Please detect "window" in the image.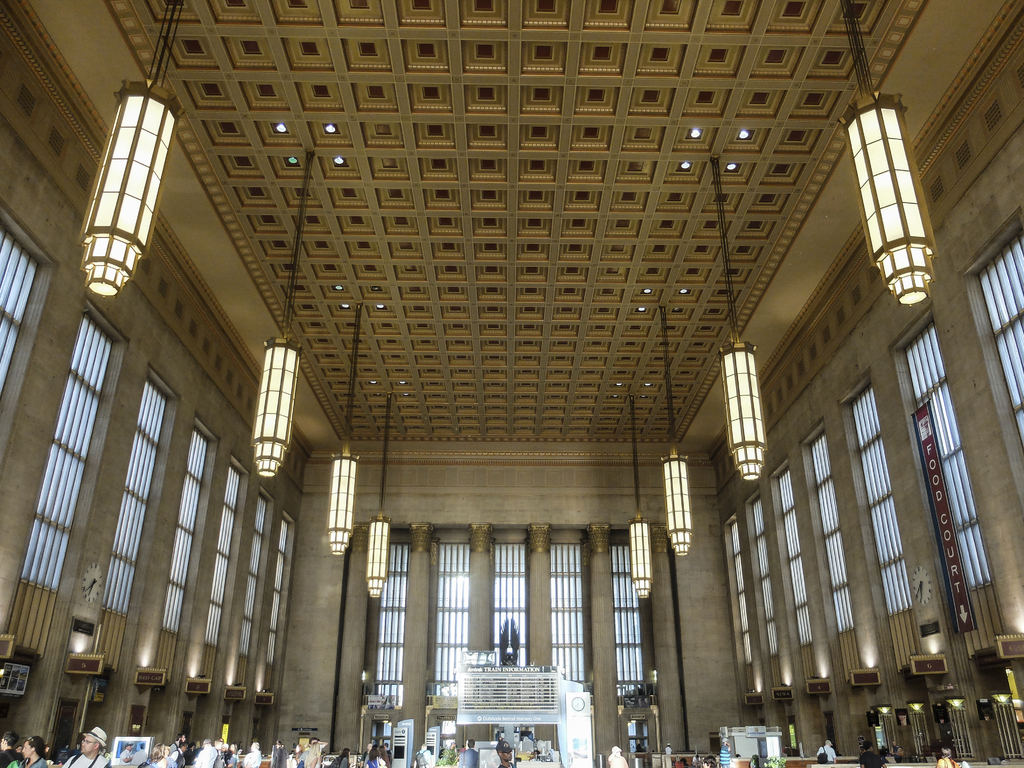
crop(195, 458, 249, 668).
